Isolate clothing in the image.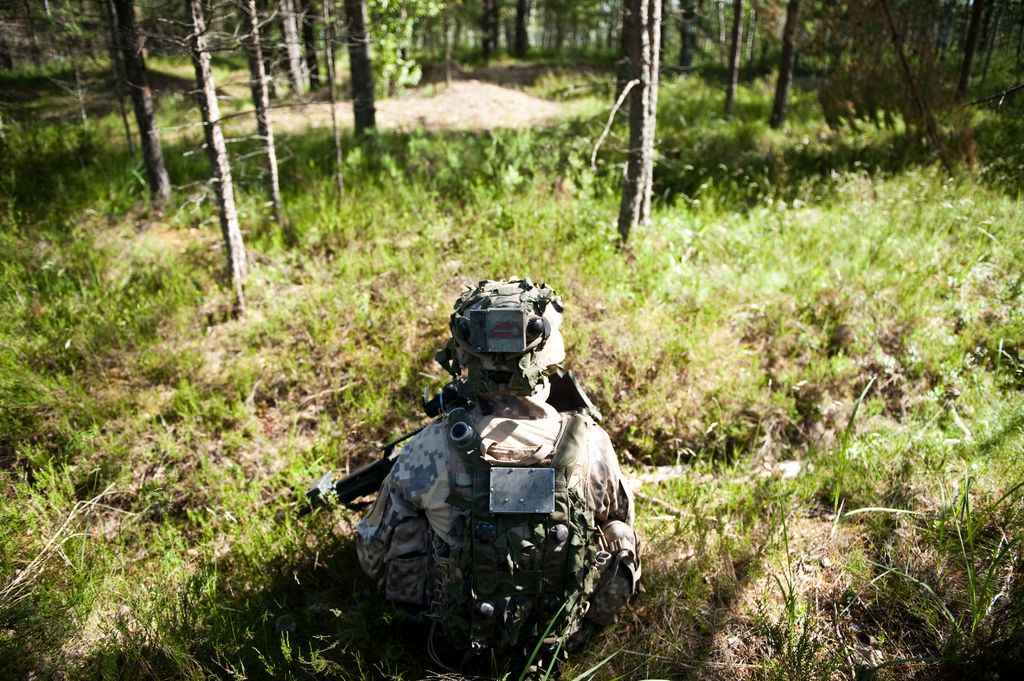
Isolated region: {"left": 353, "top": 387, "right": 639, "bottom": 659}.
